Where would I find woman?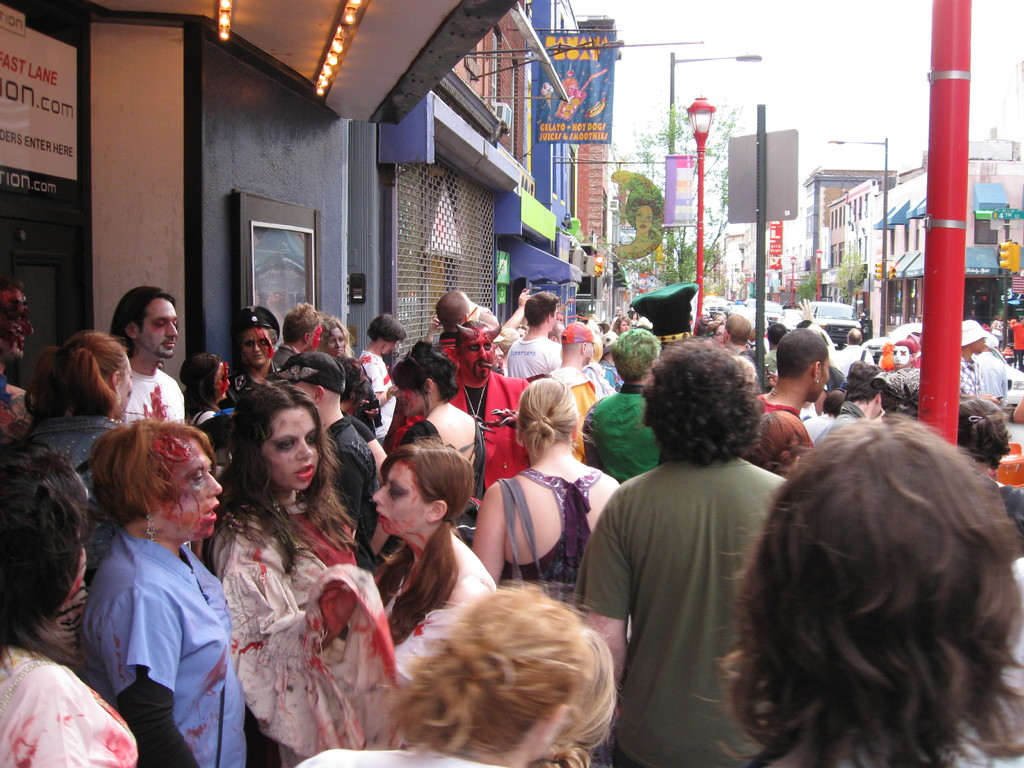
At [x1=342, y1=436, x2=499, y2=753].
